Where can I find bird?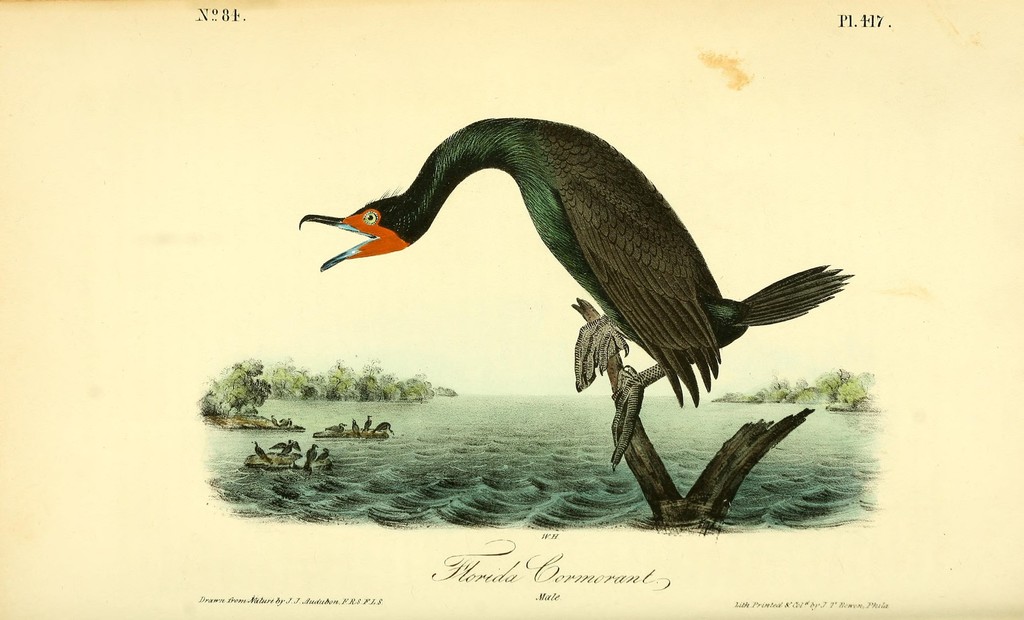
You can find it at region(295, 115, 858, 476).
